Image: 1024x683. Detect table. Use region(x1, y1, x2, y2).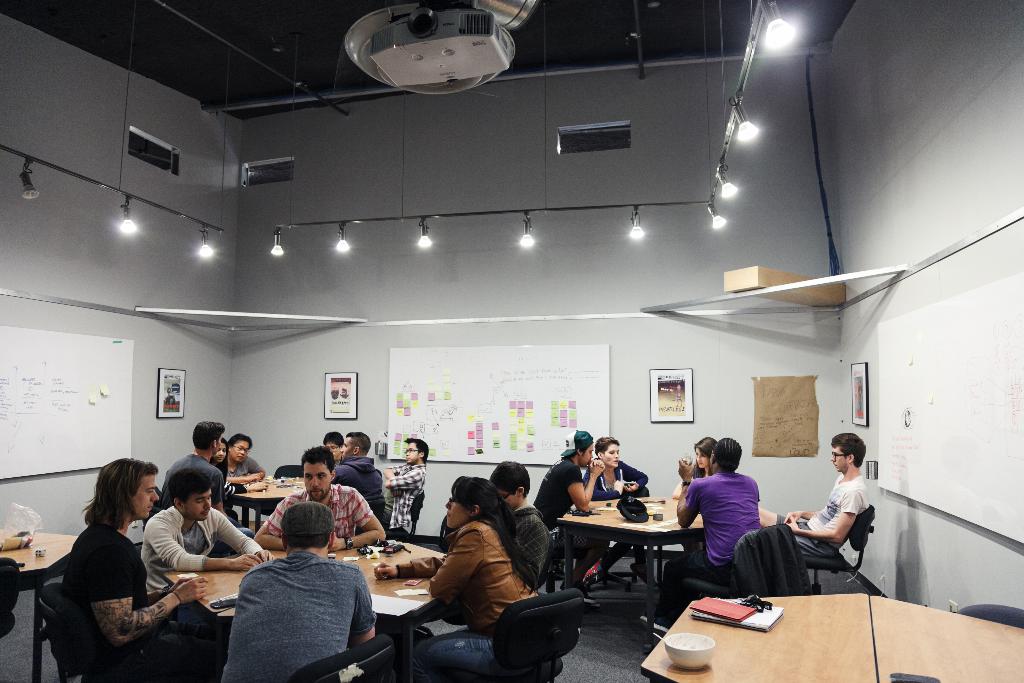
region(548, 501, 735, 617).
